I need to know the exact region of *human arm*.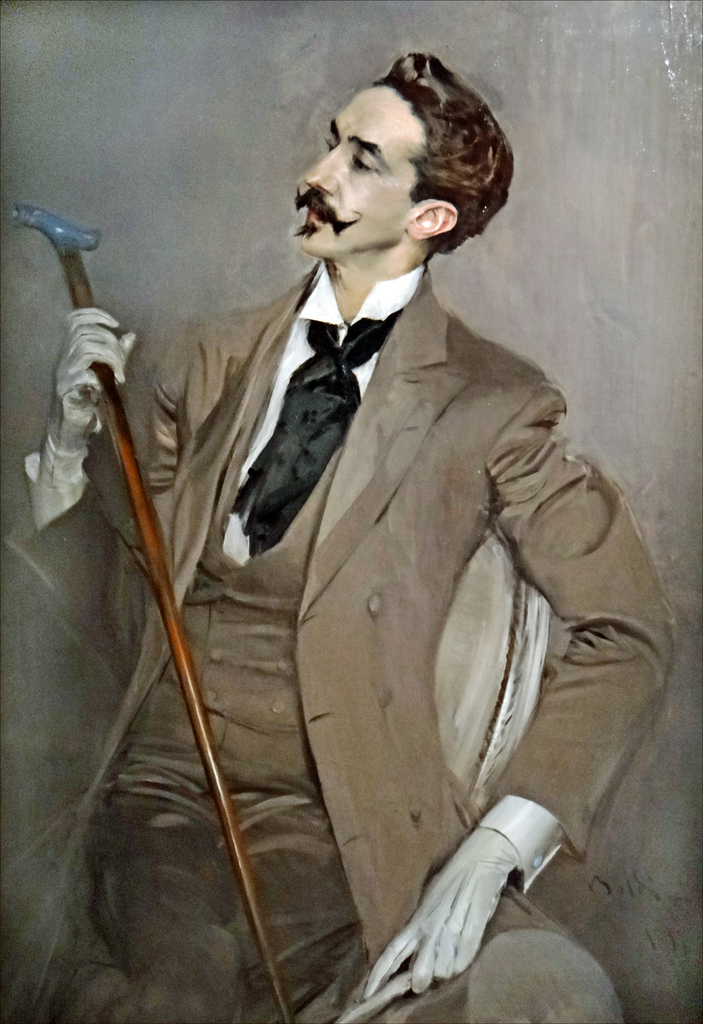
Region: locate(350, 363, 692, 993).
